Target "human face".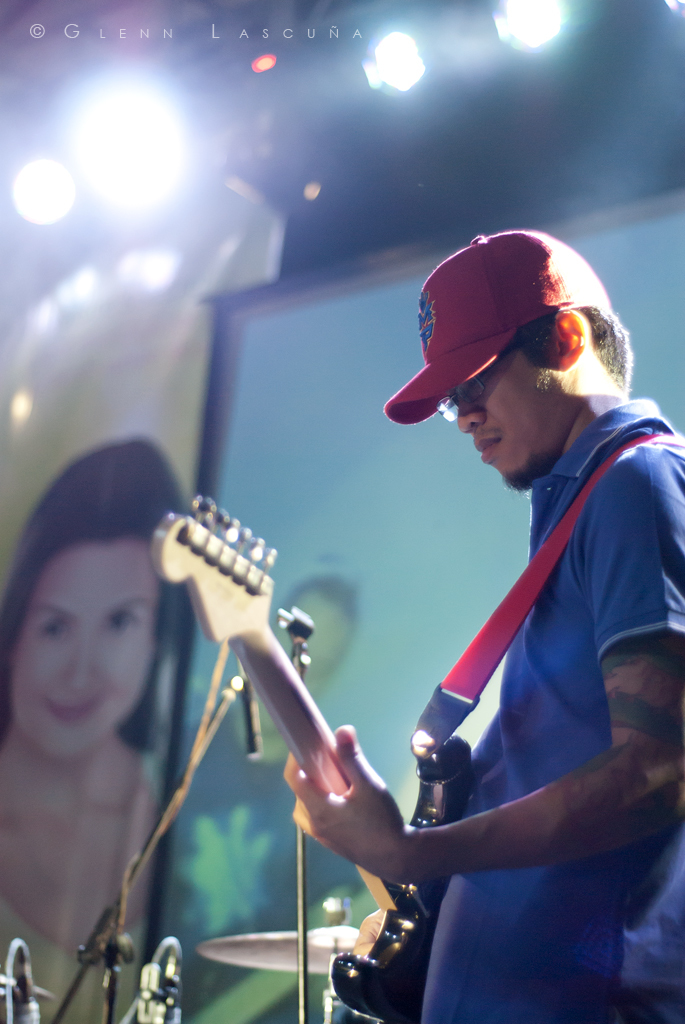
Target region: rect(457, 339, 558, 483).
